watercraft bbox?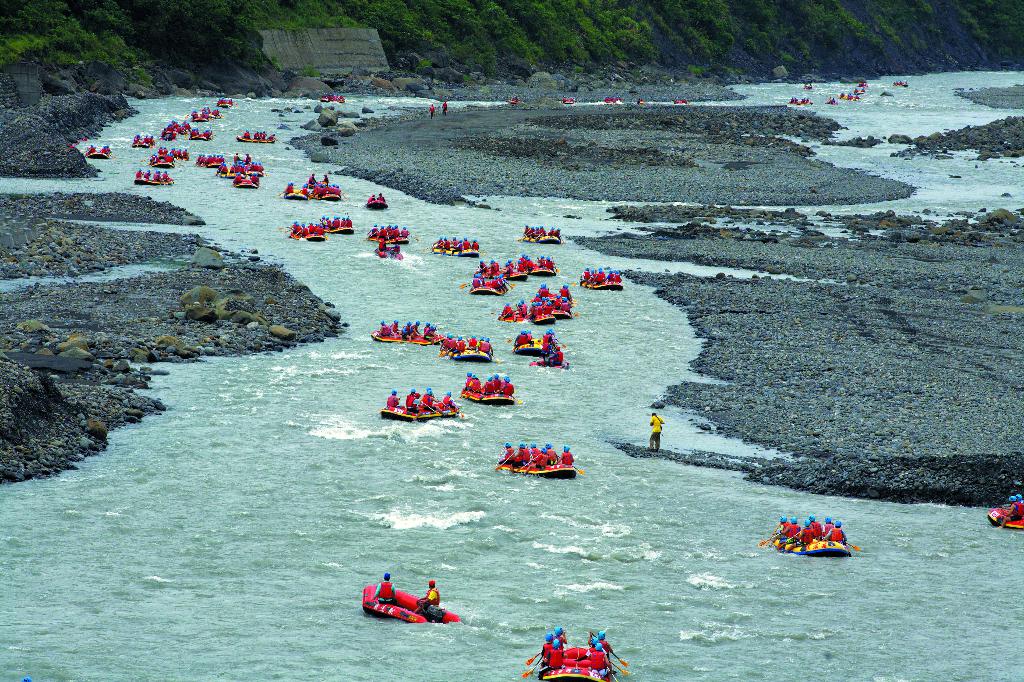
l=137, t=179, r=173, b=188
